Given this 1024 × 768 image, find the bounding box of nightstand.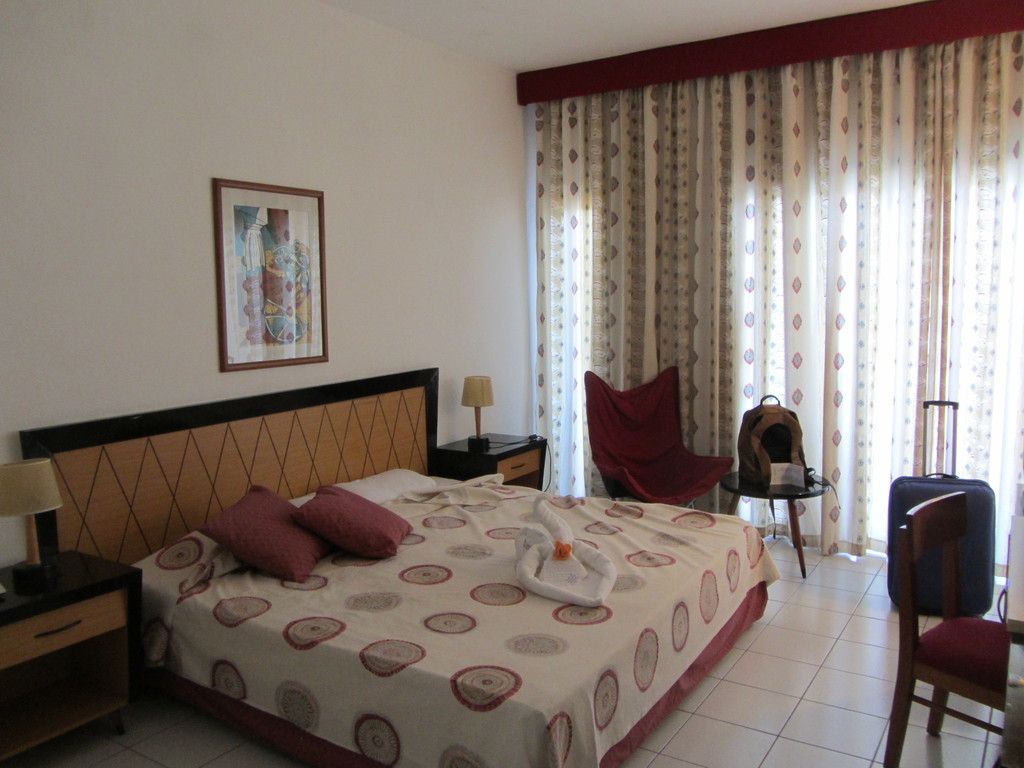
0:540:159:767.
